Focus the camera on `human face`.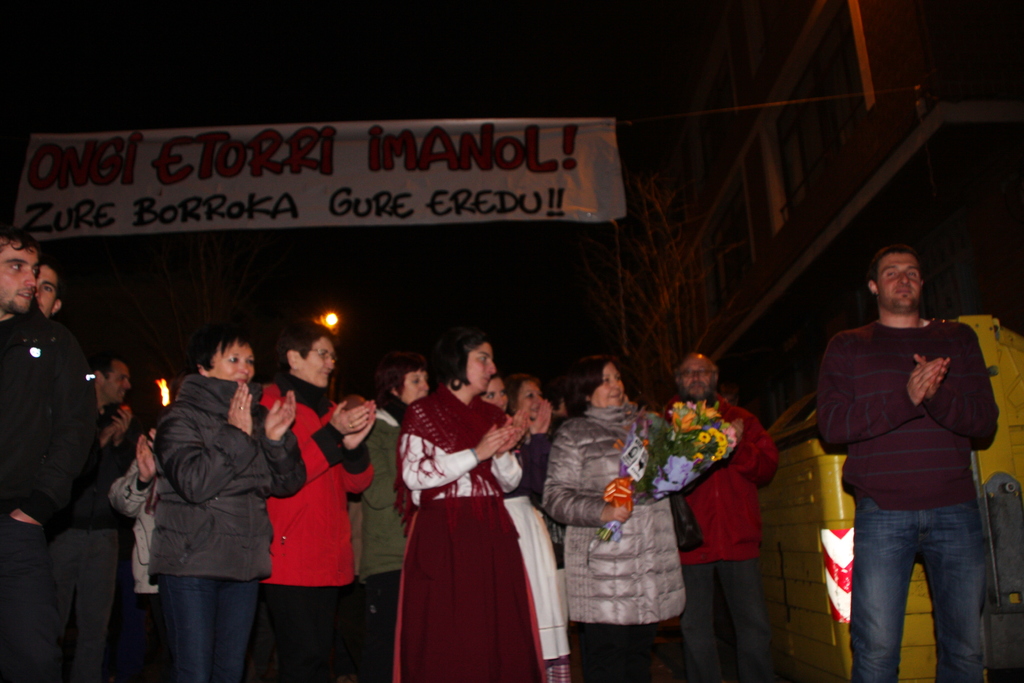
Focus region: 521:381:545:418.
